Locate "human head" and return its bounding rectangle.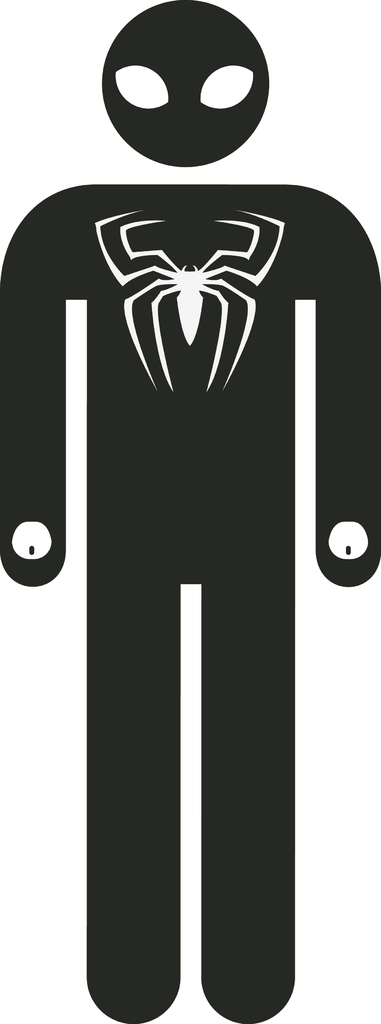
<region>97, 0, 270, 168</region>.
